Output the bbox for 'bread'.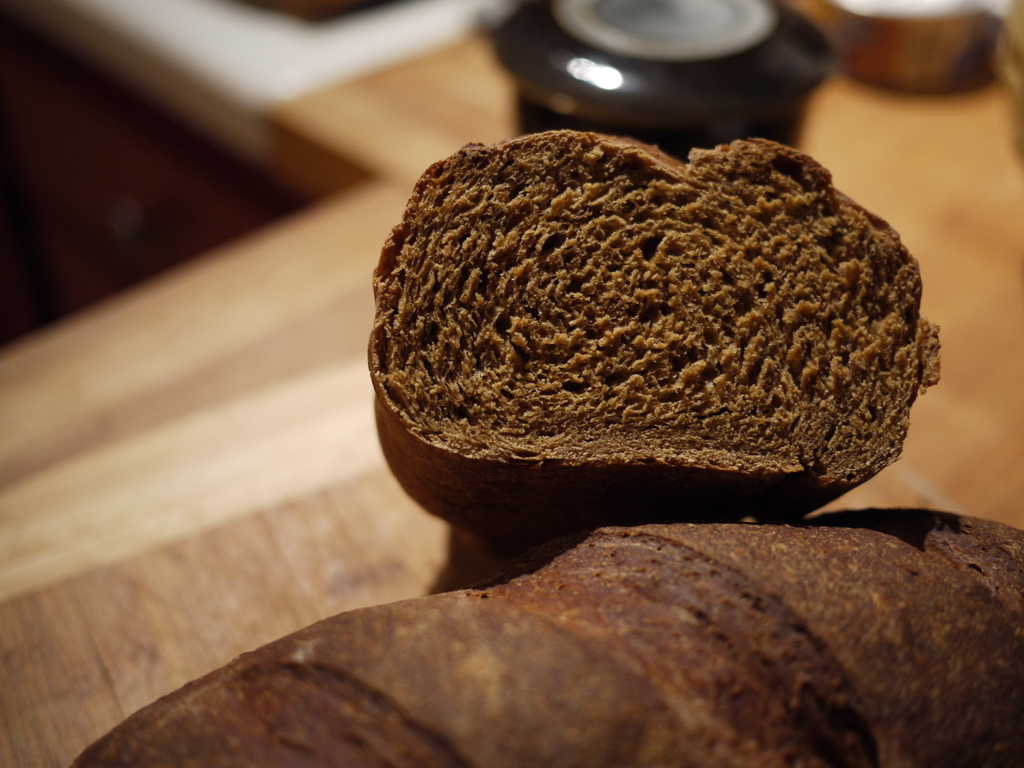
(x1=376, y1=113, x2=923, y2=524).
